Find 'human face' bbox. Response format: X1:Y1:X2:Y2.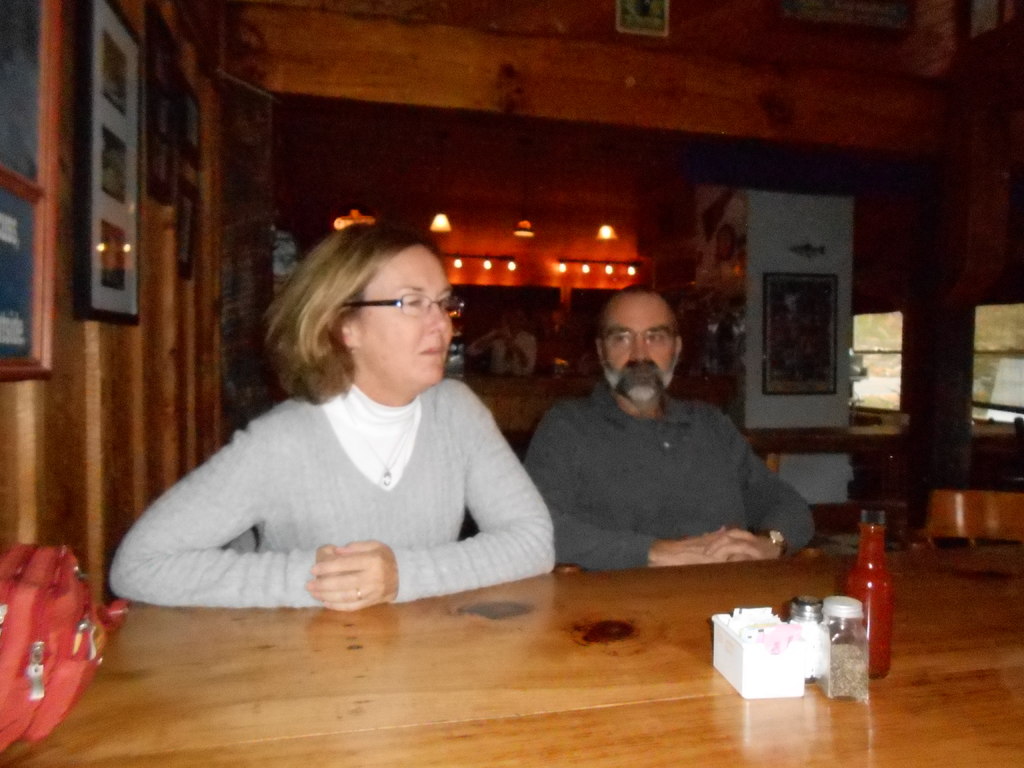
604:297:680:379.
